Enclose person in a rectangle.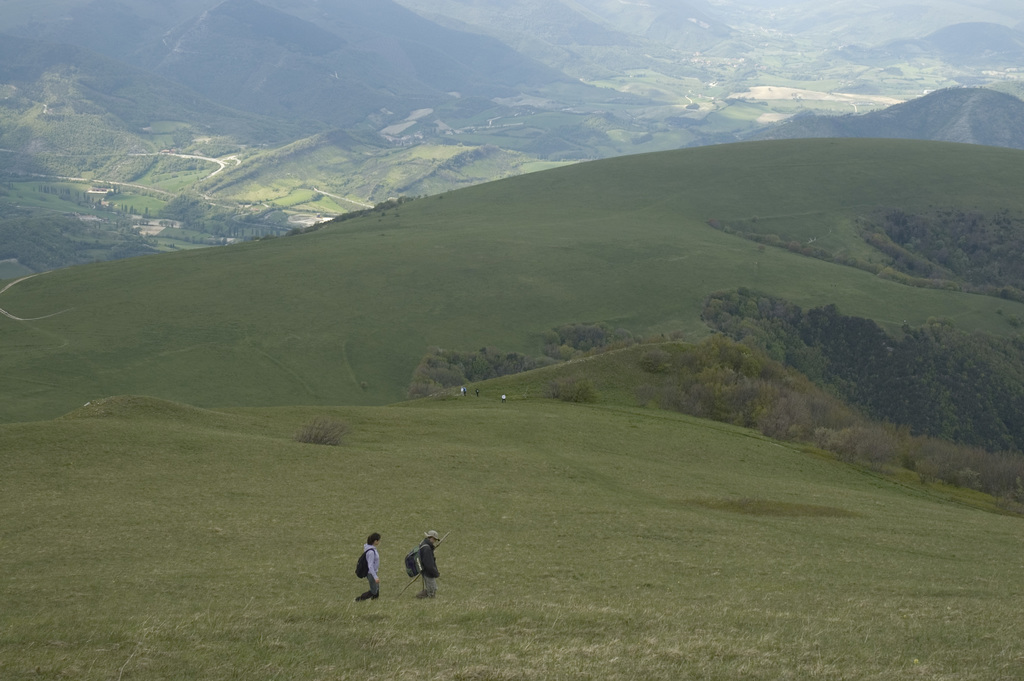
[355,530,382,607].
